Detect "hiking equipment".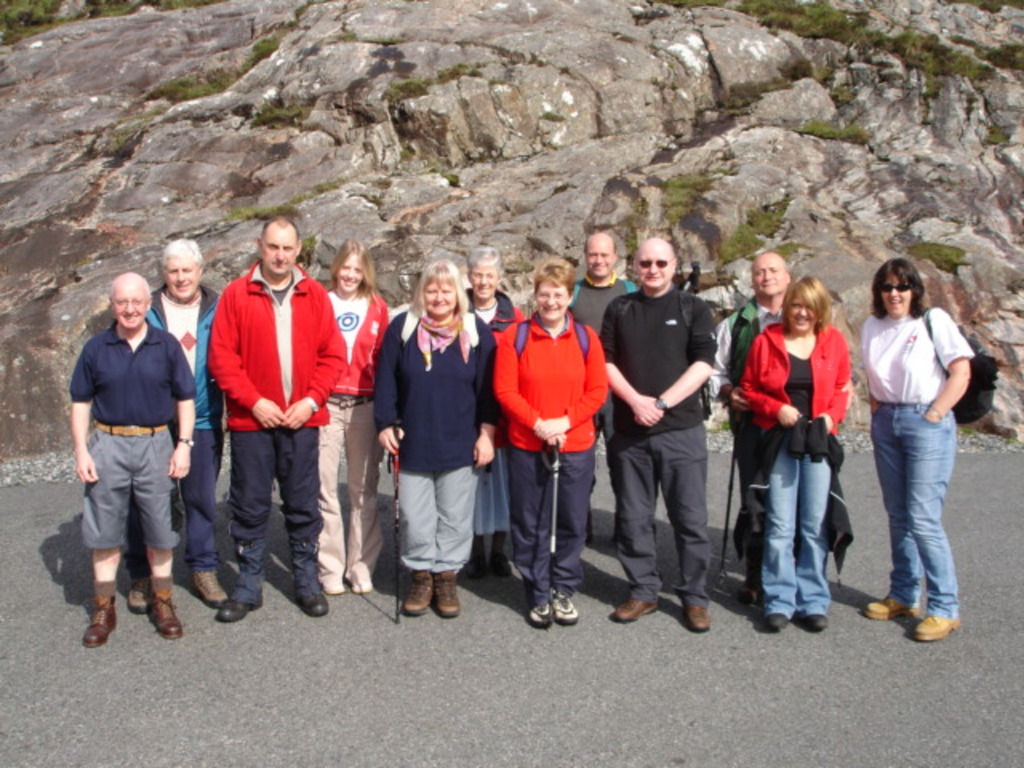
Detected at Rect(515, 322, 587, 358).
